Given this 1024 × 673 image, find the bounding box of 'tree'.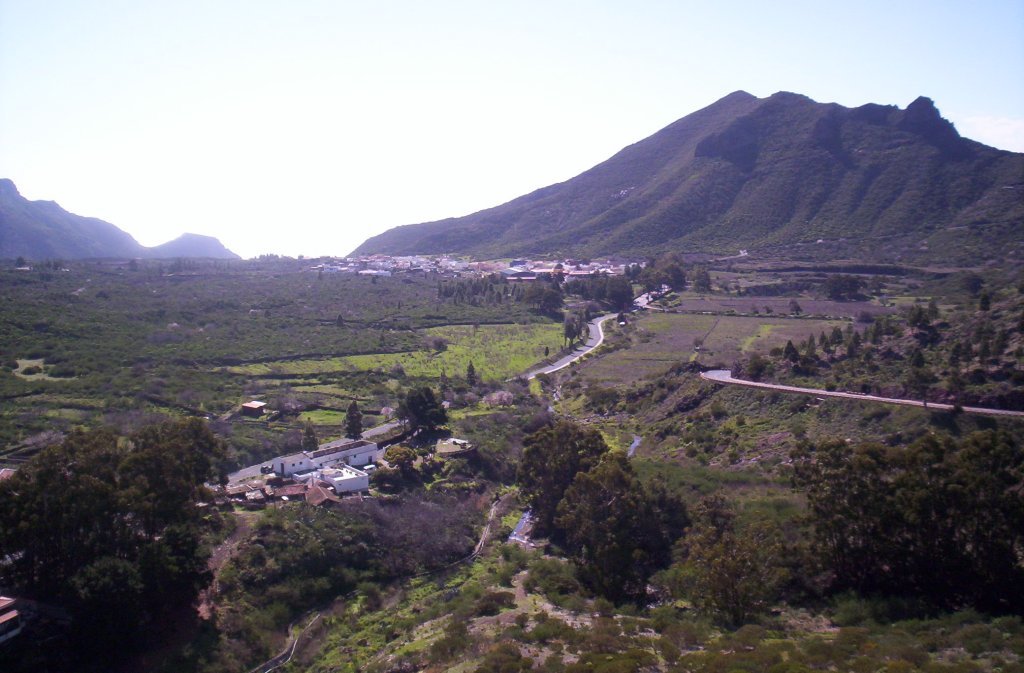
bbox=(459, 268, 521, 306).
